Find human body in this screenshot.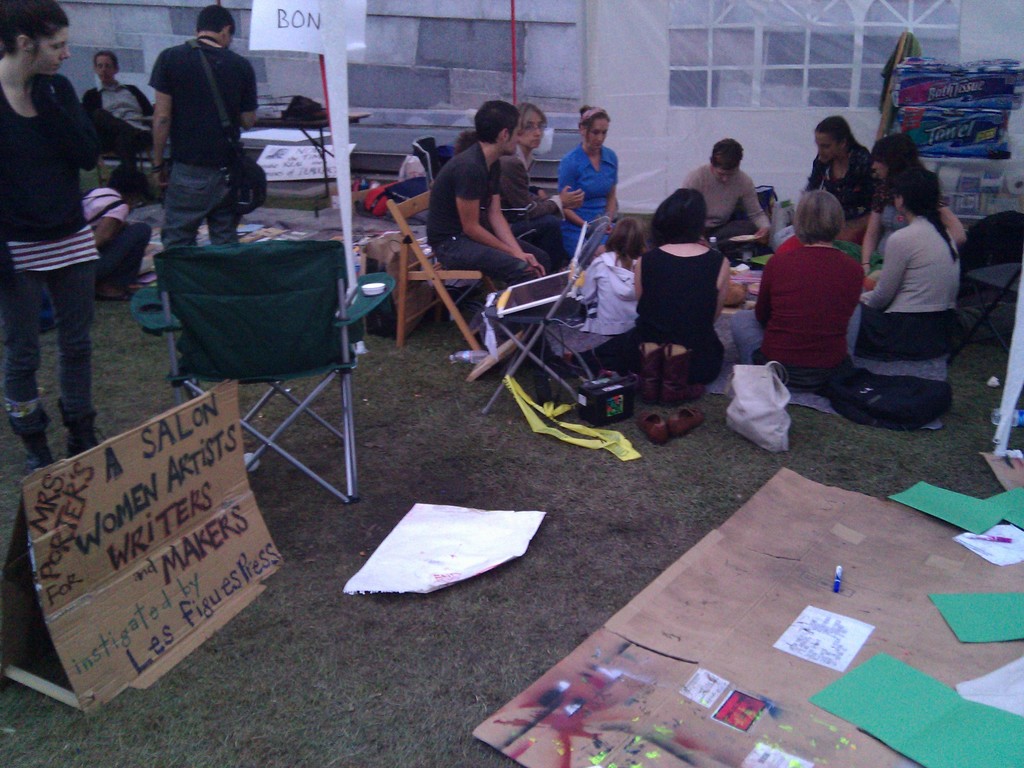
The bounding box for human body is (678, 132, 768, 254).
